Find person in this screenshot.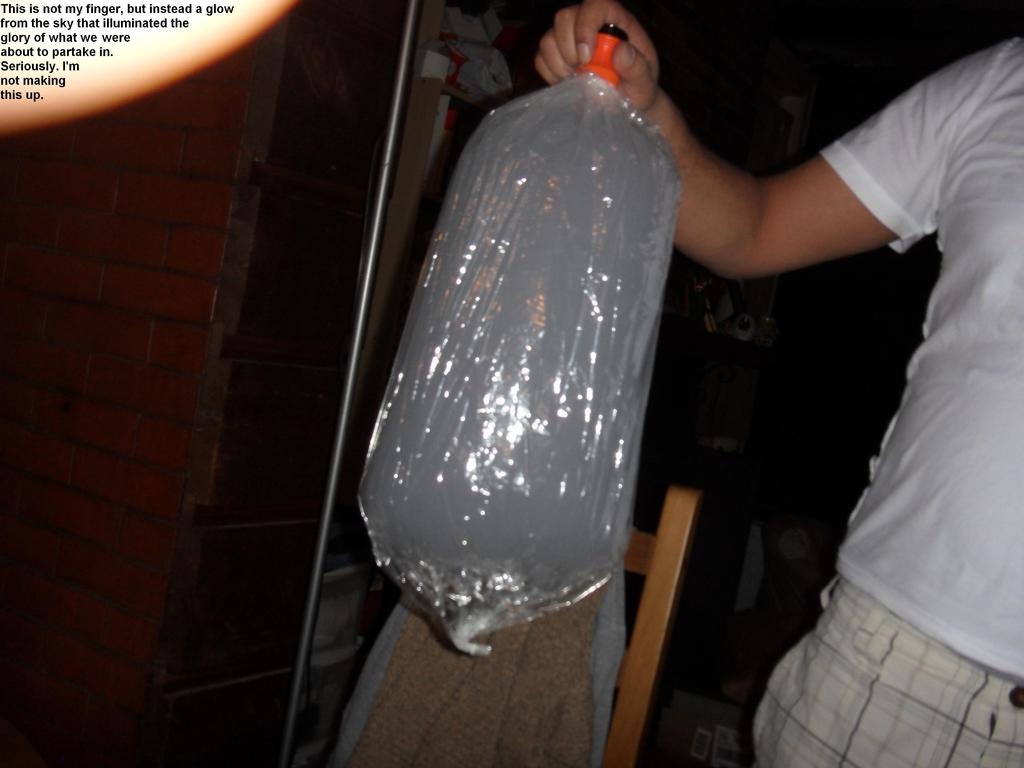
The bounding box for person is box(533, 31, 1023, 765).
